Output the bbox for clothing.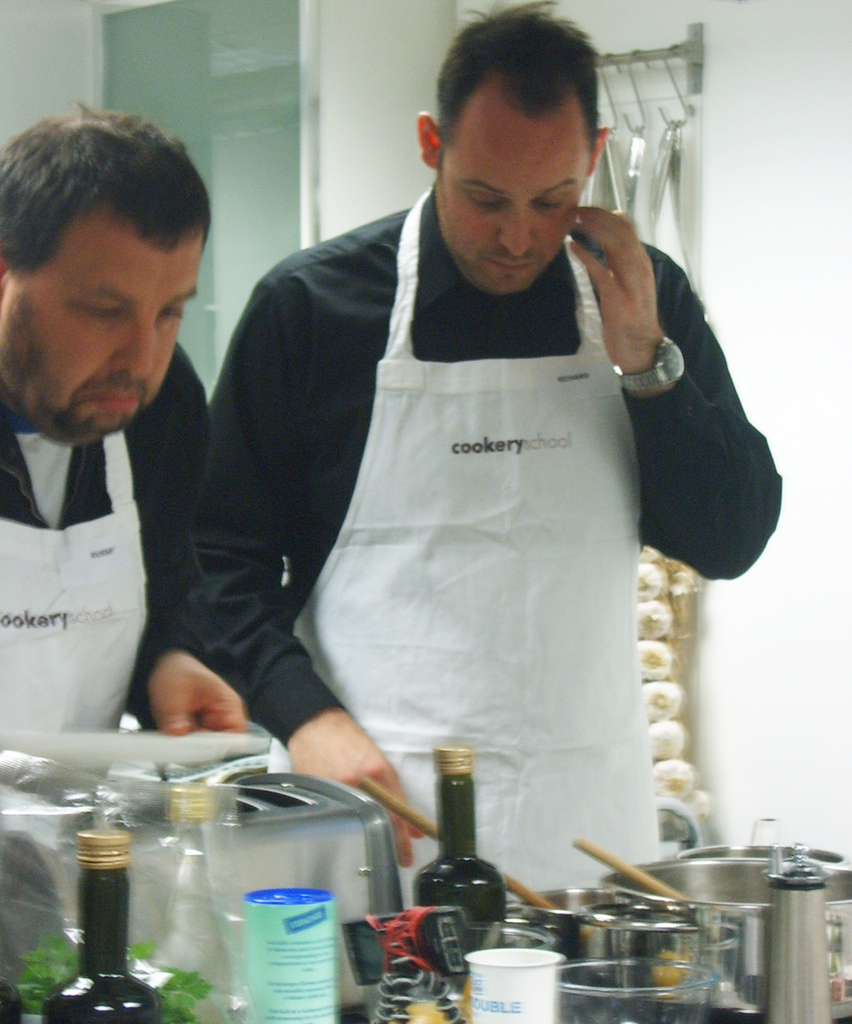
[0, 342, 202, 741].
